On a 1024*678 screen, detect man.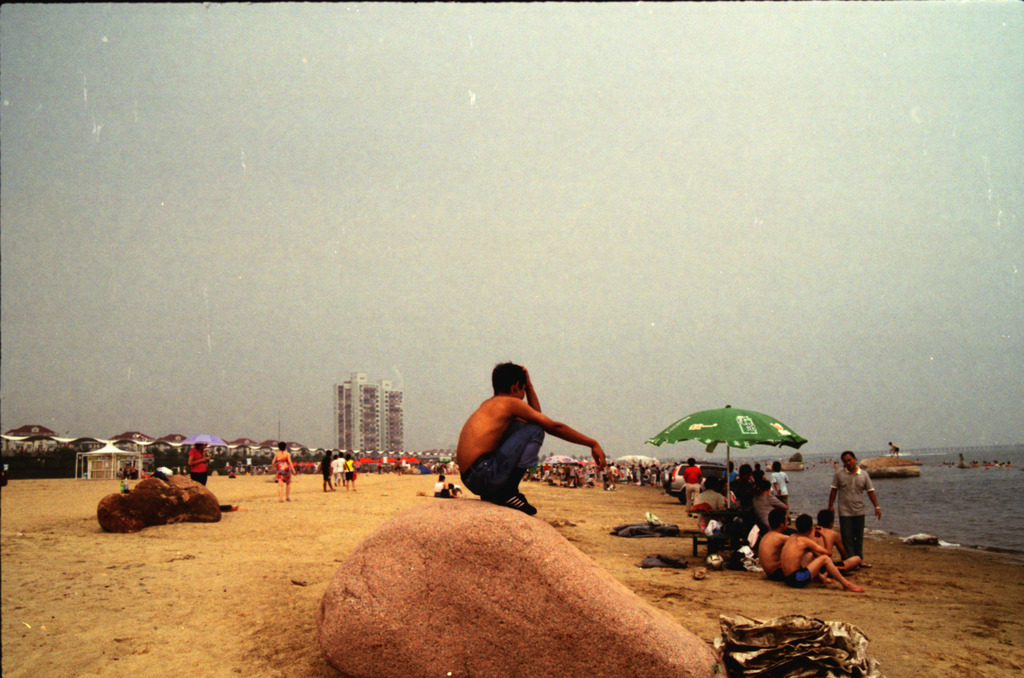
(x1=463, y1=371, x2=617, y2=521).
